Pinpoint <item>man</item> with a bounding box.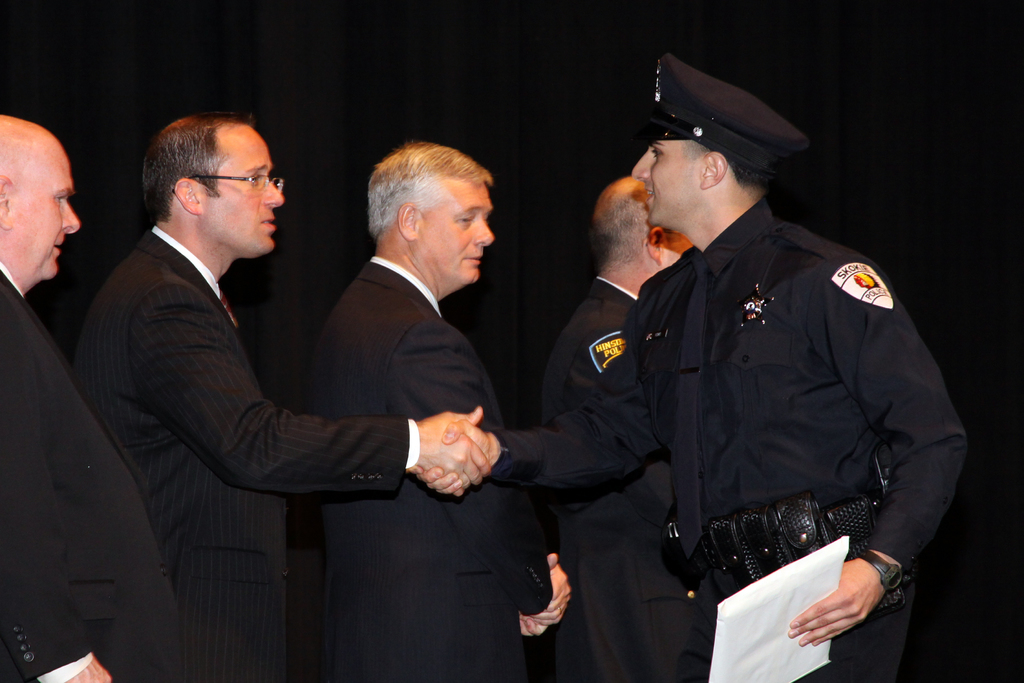
[309, 142, 575, 682].
